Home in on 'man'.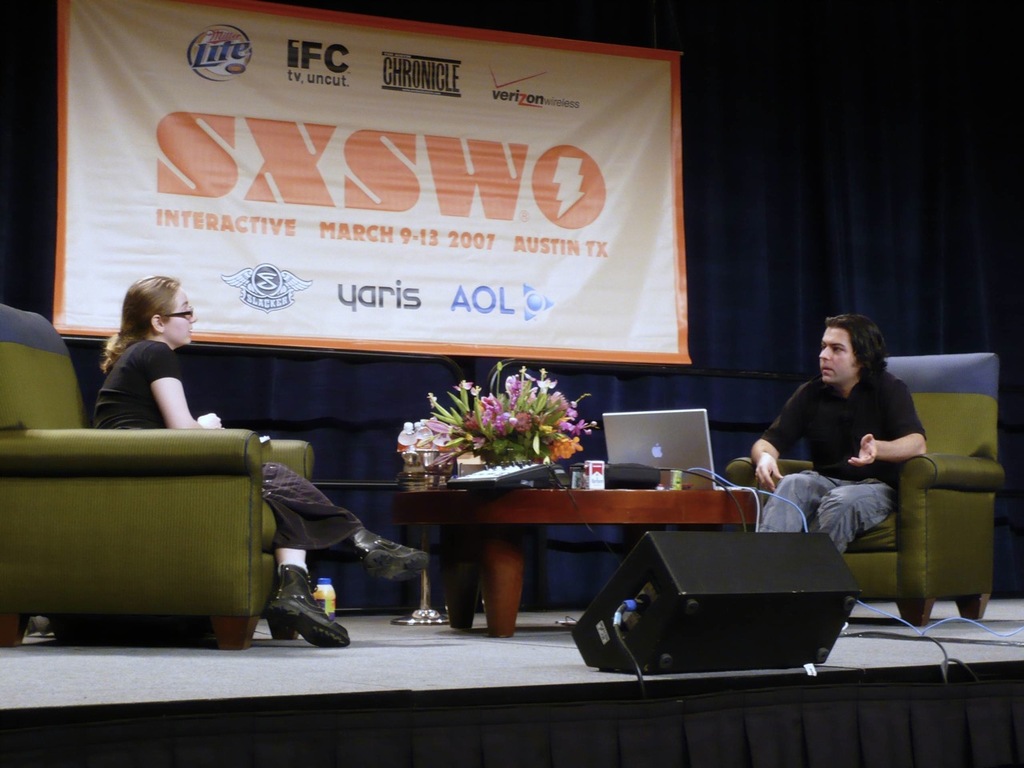
Homed in at bbox=[763, 308, 926, 555].
